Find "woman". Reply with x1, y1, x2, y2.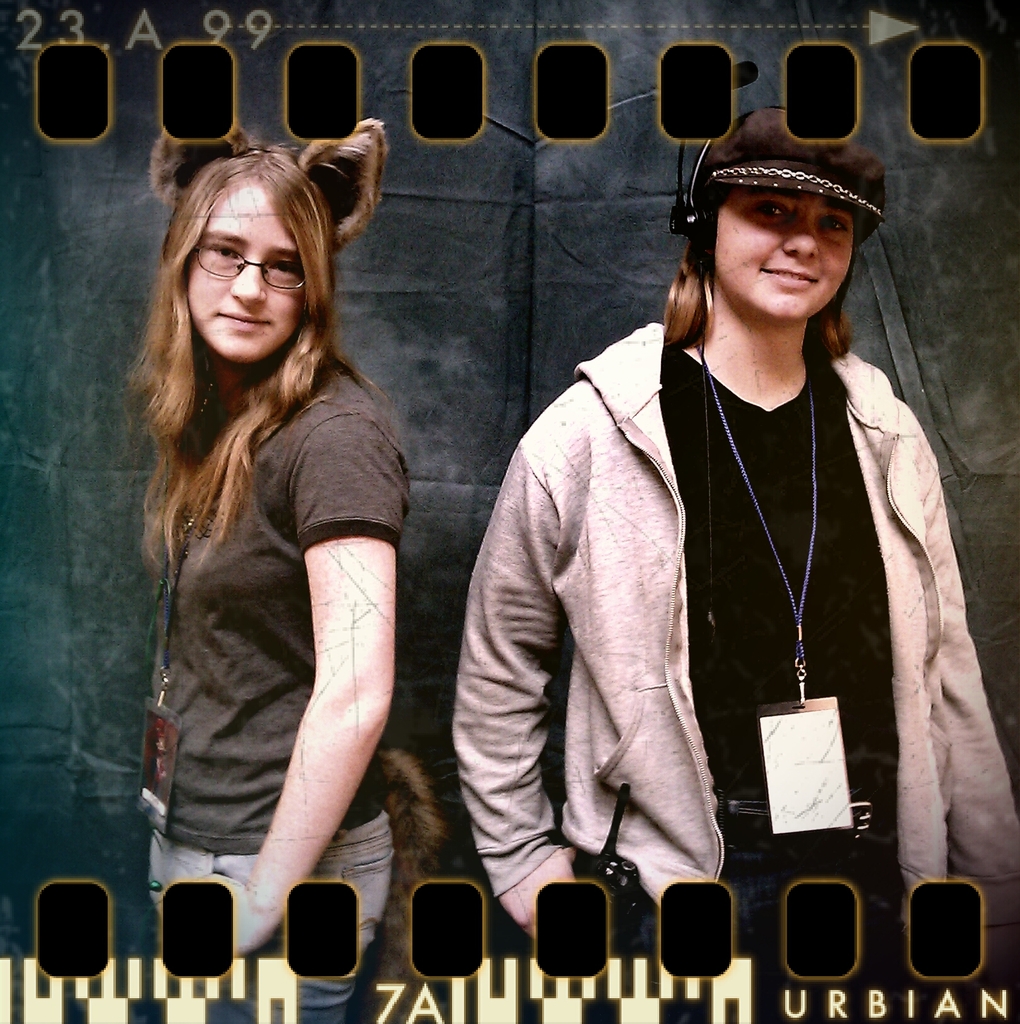
426, 143, 966, 957.
